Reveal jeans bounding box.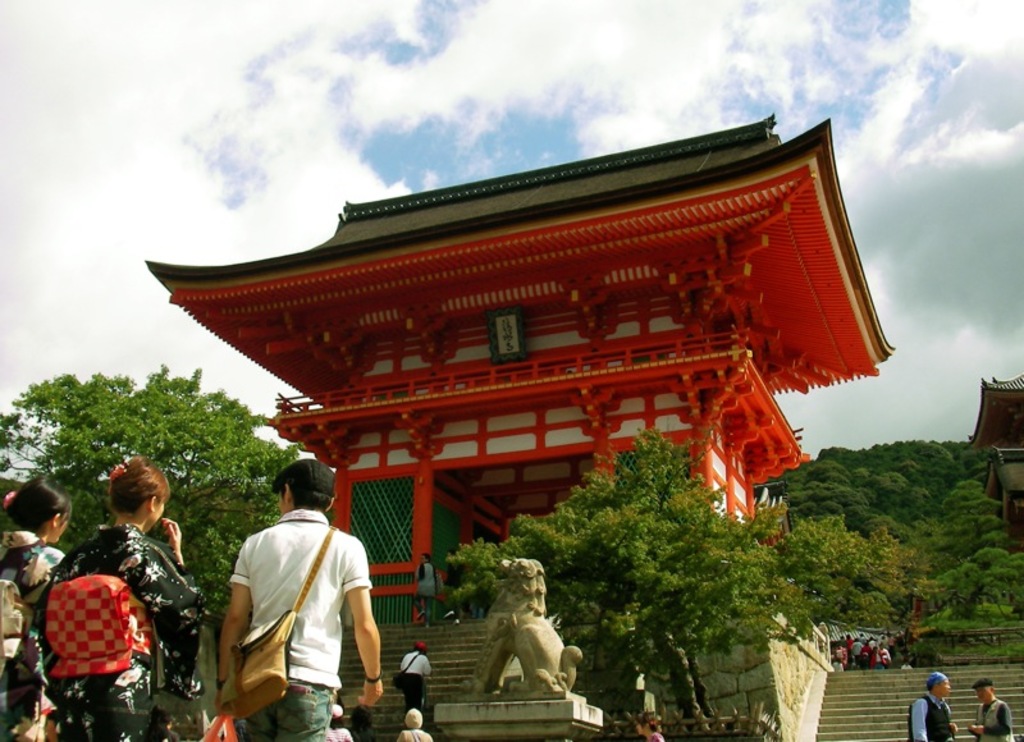
Revealed: crop(234, 679, 337, 739).
